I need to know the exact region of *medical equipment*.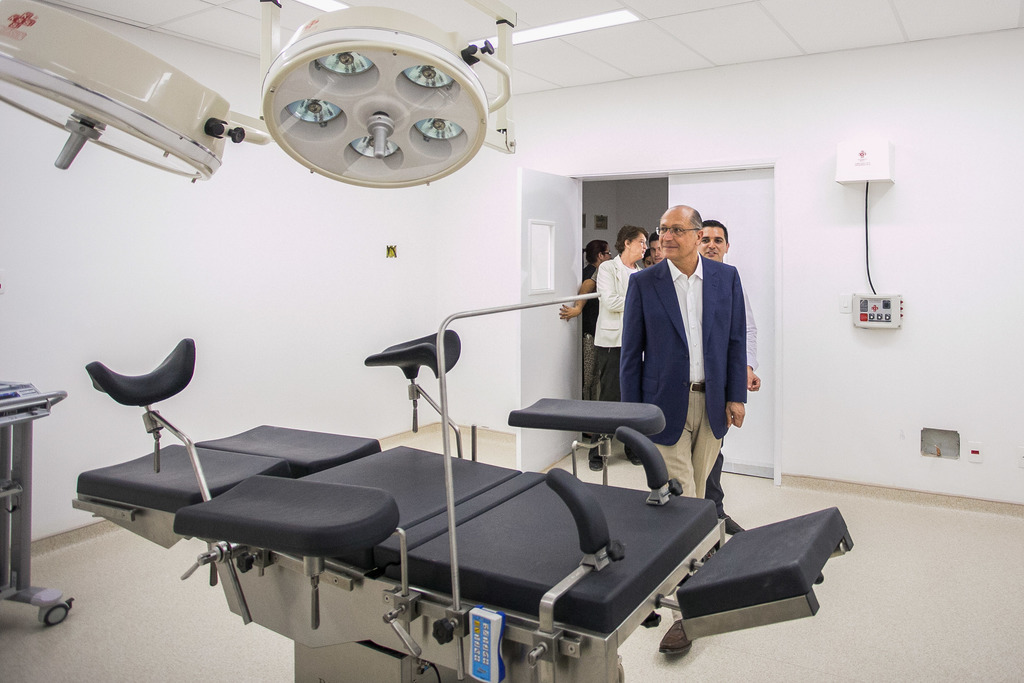
Region: Rect(163, 323, 729, 682).
